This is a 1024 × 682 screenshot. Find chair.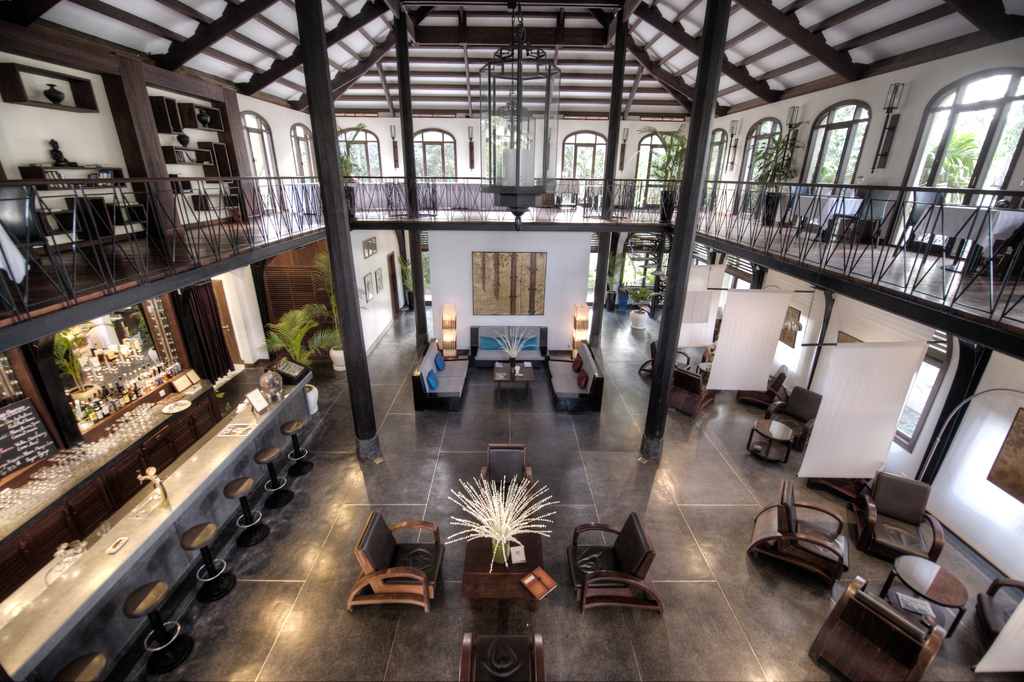
Bounding box: select_region(669, 368, 723, 419).
